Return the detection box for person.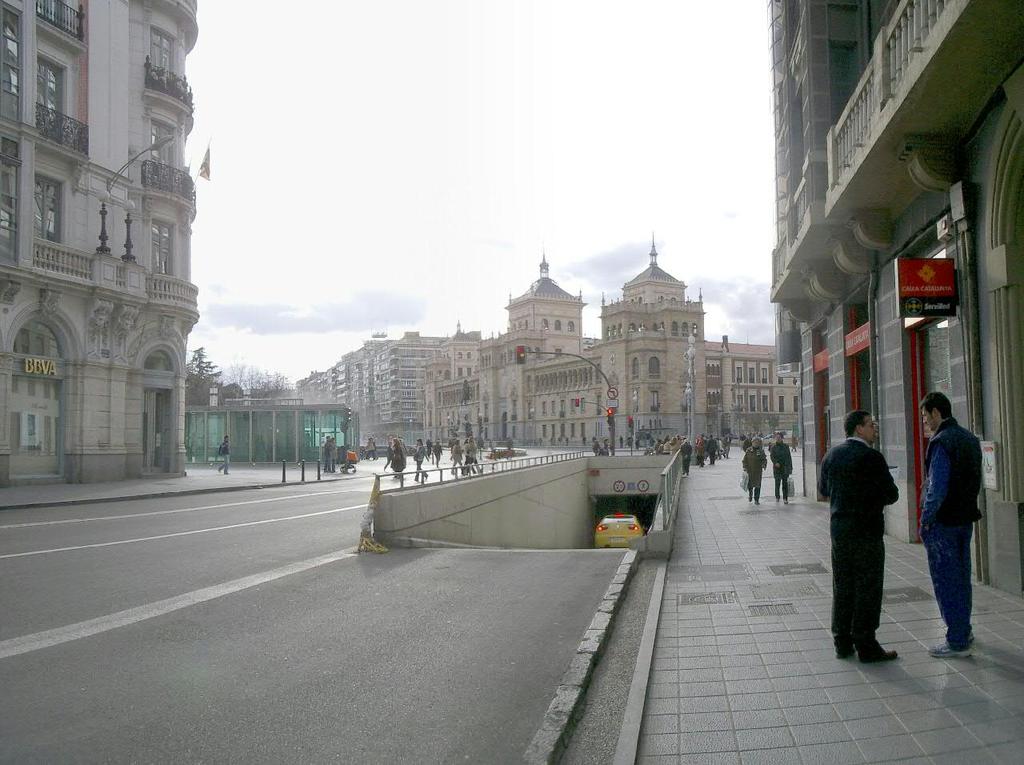
(left=585, top=431, right=600, bottom=455).
